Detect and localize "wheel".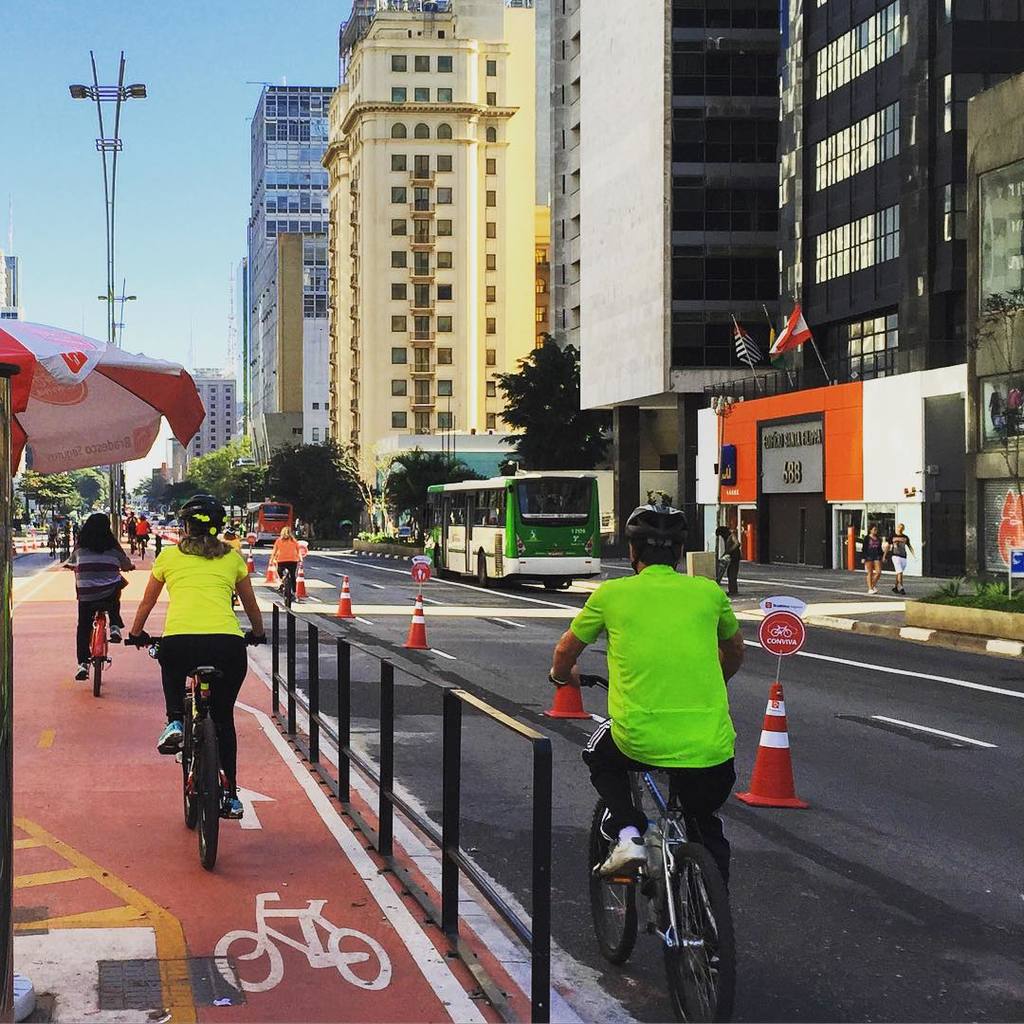
Localized at select_region(476, 554, 501, 587).
